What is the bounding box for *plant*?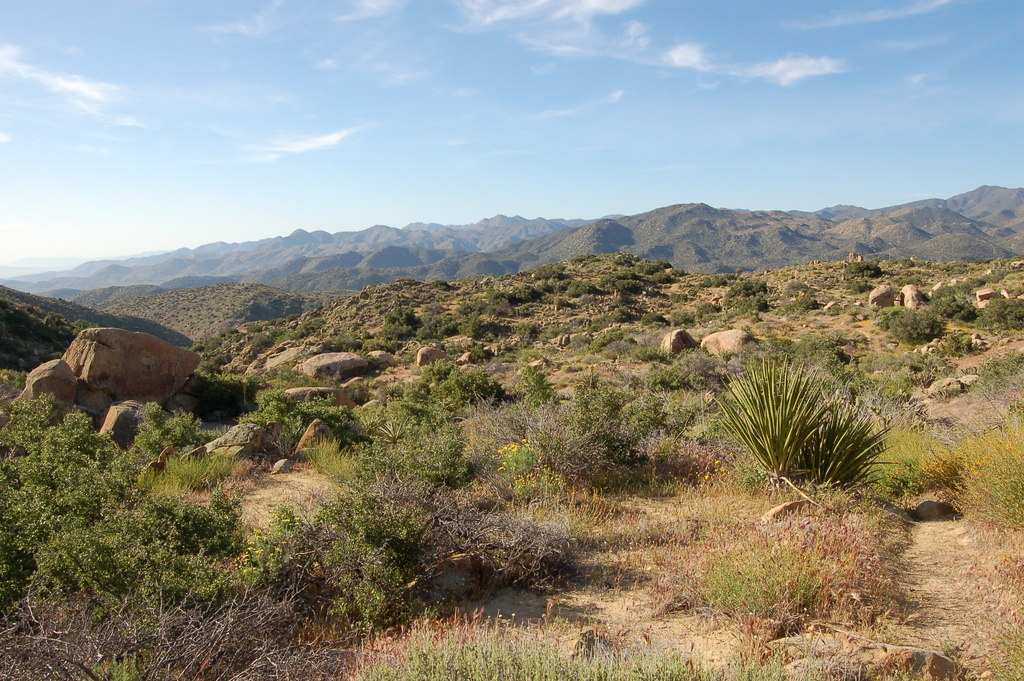
left=786, top=291, right=817, bottom=319.
